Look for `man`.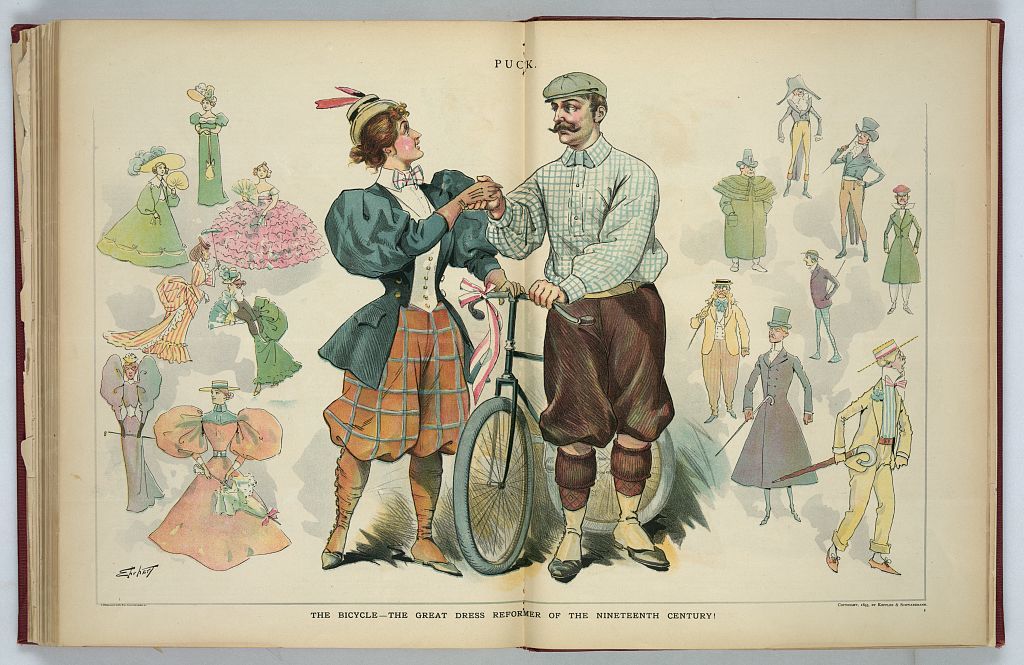
Found: BBox(705, 299, 818, 531).
